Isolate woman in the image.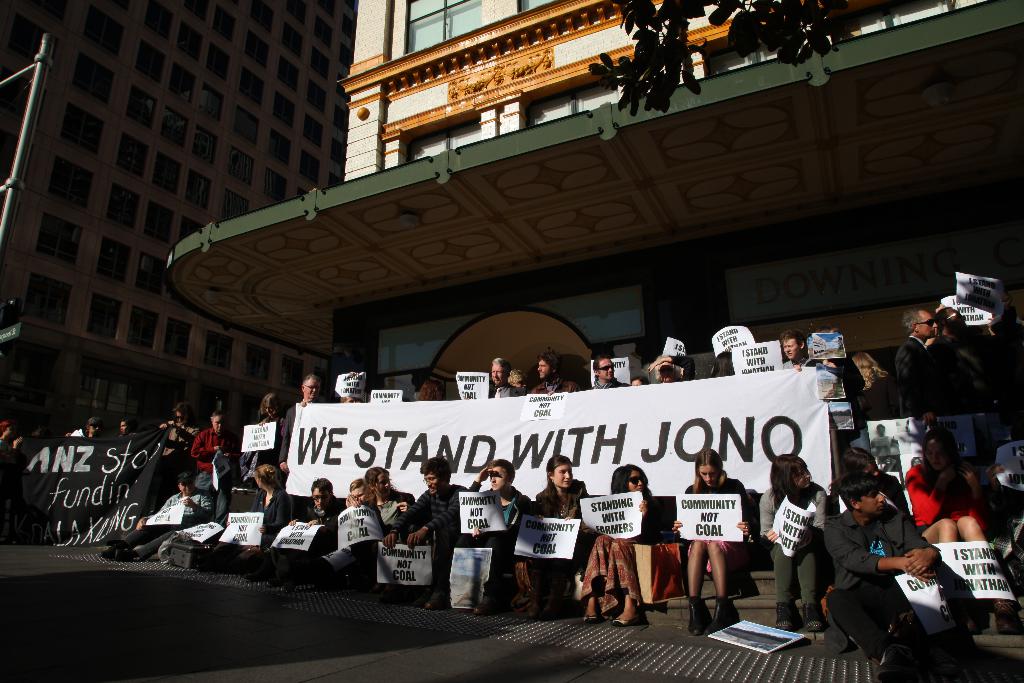
Isolated region: (511, 456, 596, 623).
